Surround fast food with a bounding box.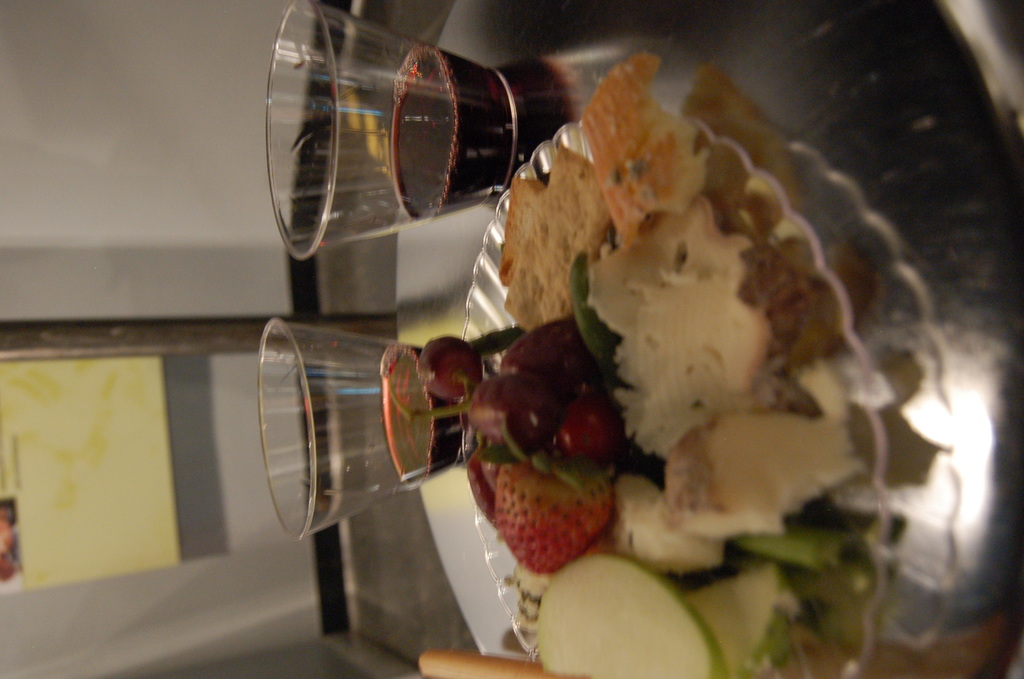
[611, 478, 726, 576].
